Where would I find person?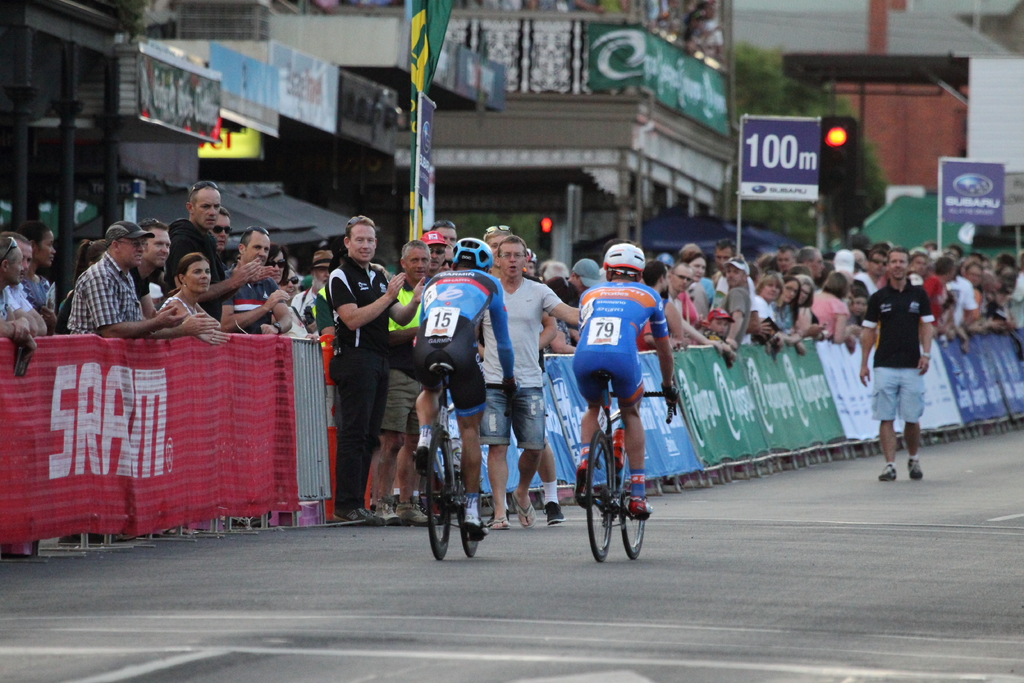
At Rect(384, 229, 451, 524).
